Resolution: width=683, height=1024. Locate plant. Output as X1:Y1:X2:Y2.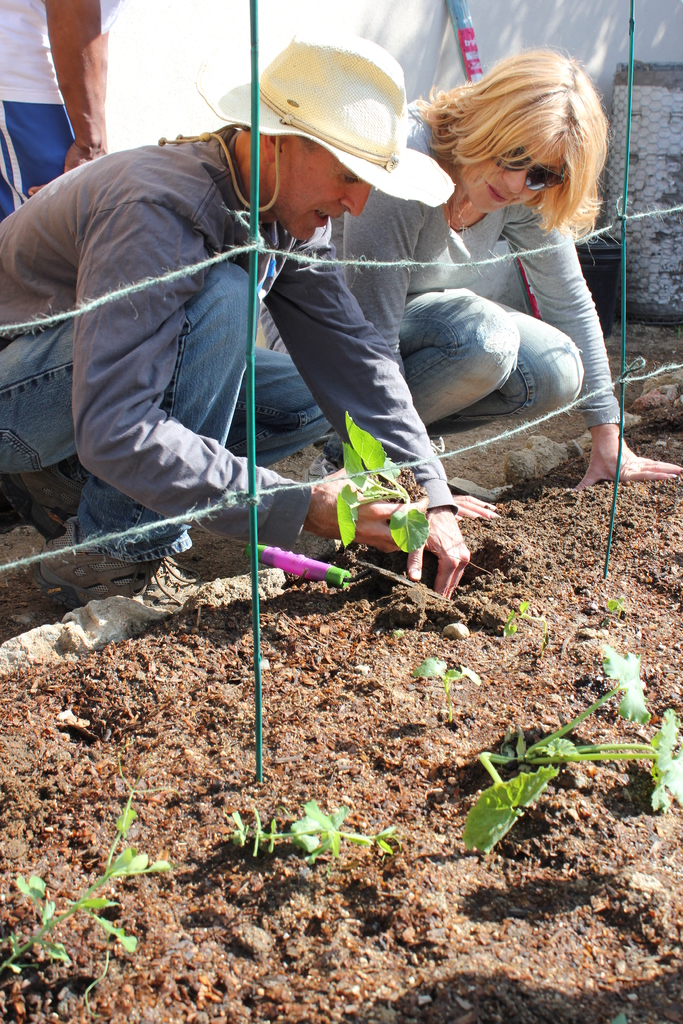
605:595:627:613.
